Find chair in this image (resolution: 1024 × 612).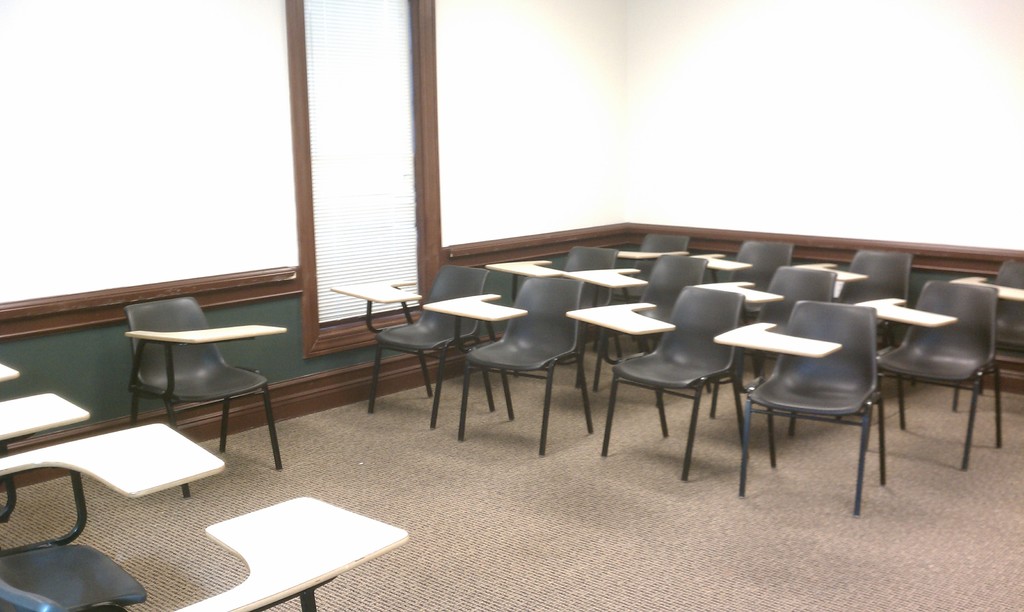
l=419, t=274, r=594, b=456.
